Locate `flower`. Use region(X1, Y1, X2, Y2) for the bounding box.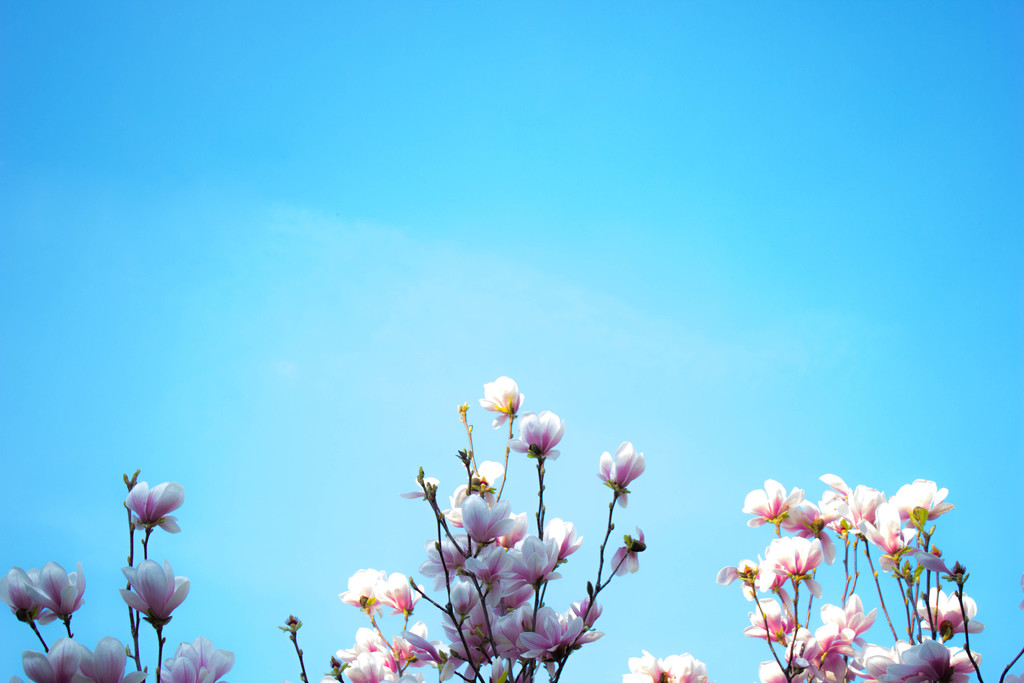
region(820, 468, 888, 536).
